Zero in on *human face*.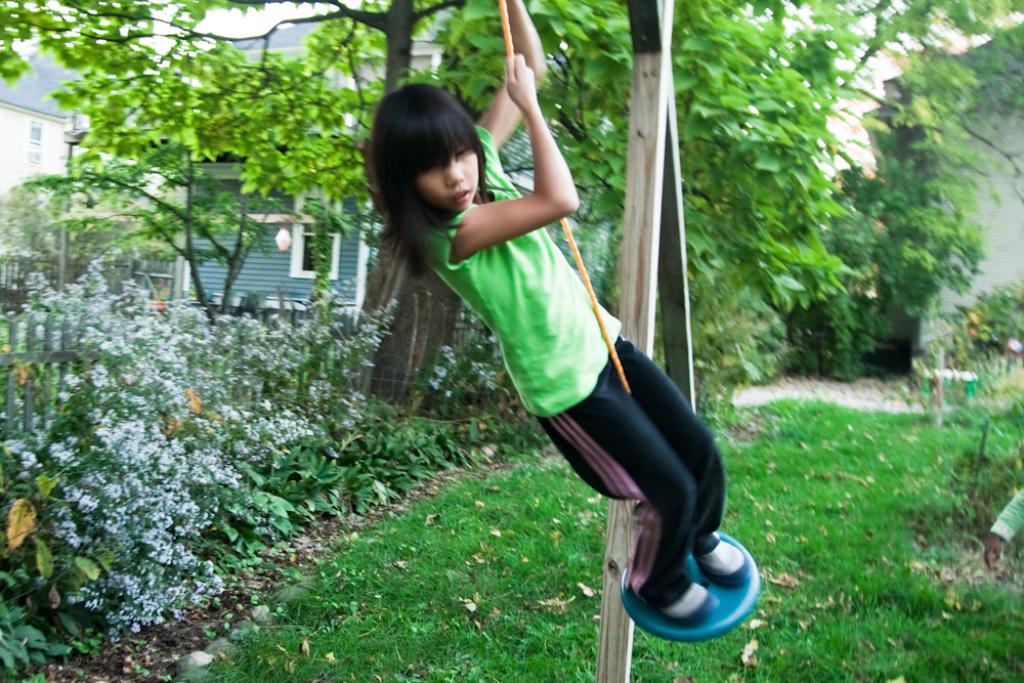
Zeroed in: (left=413, top=136, right=479, bottom=218).
